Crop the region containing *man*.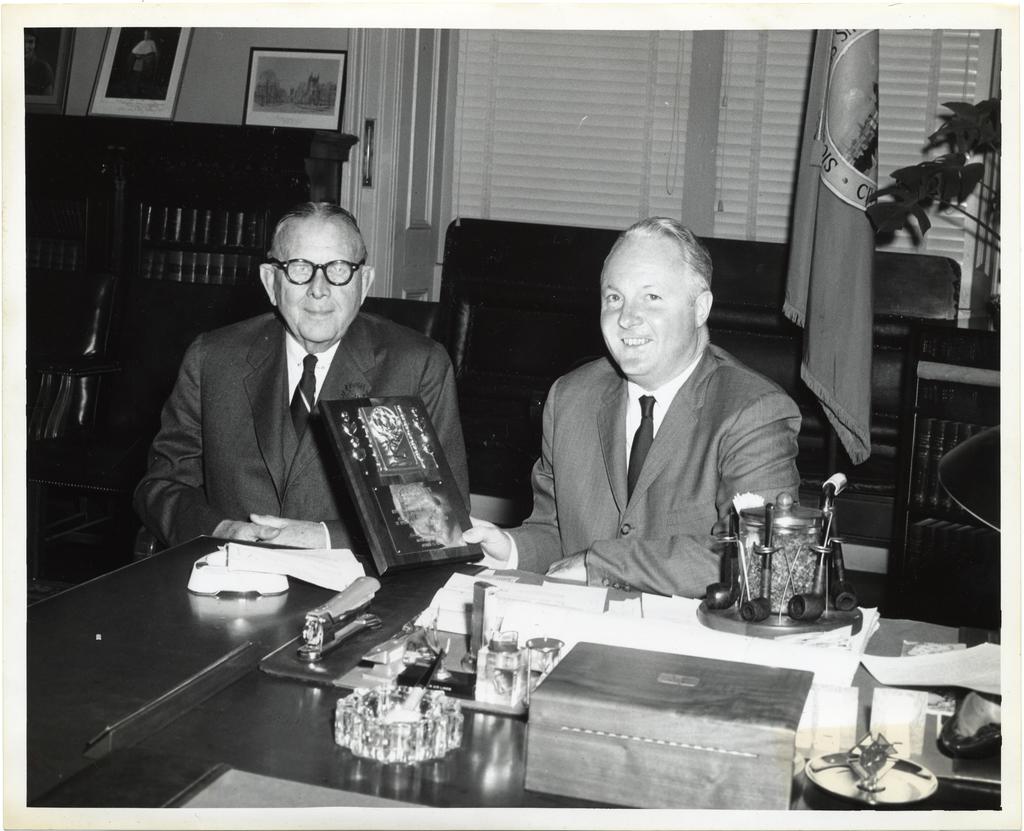
Crop region: [461,214,808,609].
